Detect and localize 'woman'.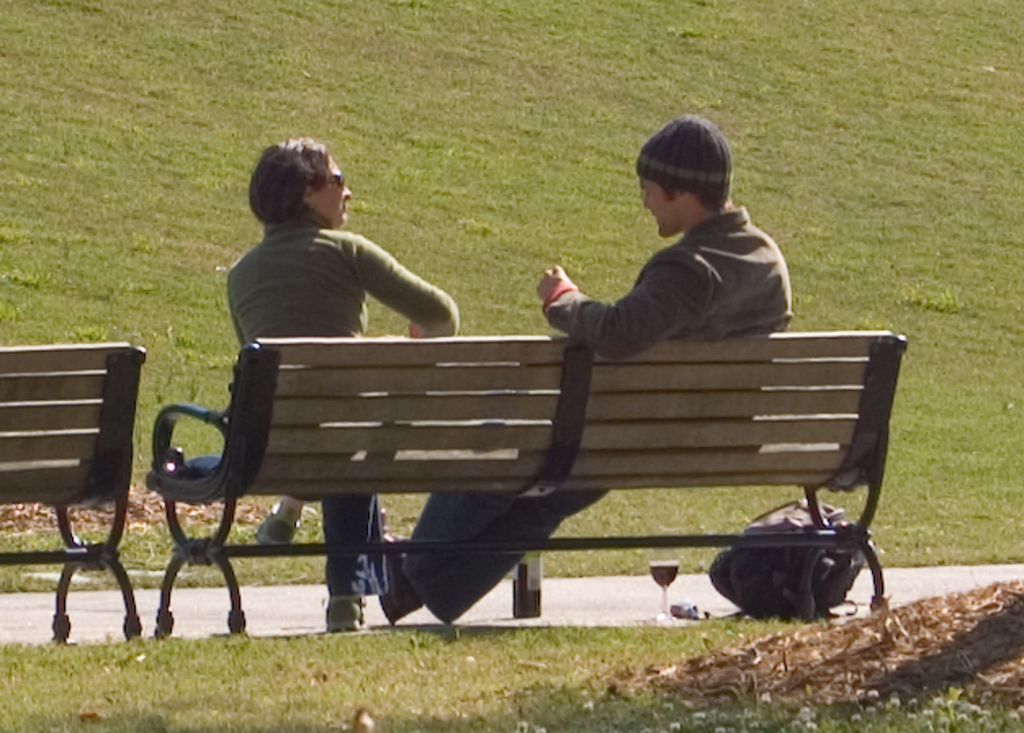
Localized at (left=226, top=139, right=456, bottom=628).
